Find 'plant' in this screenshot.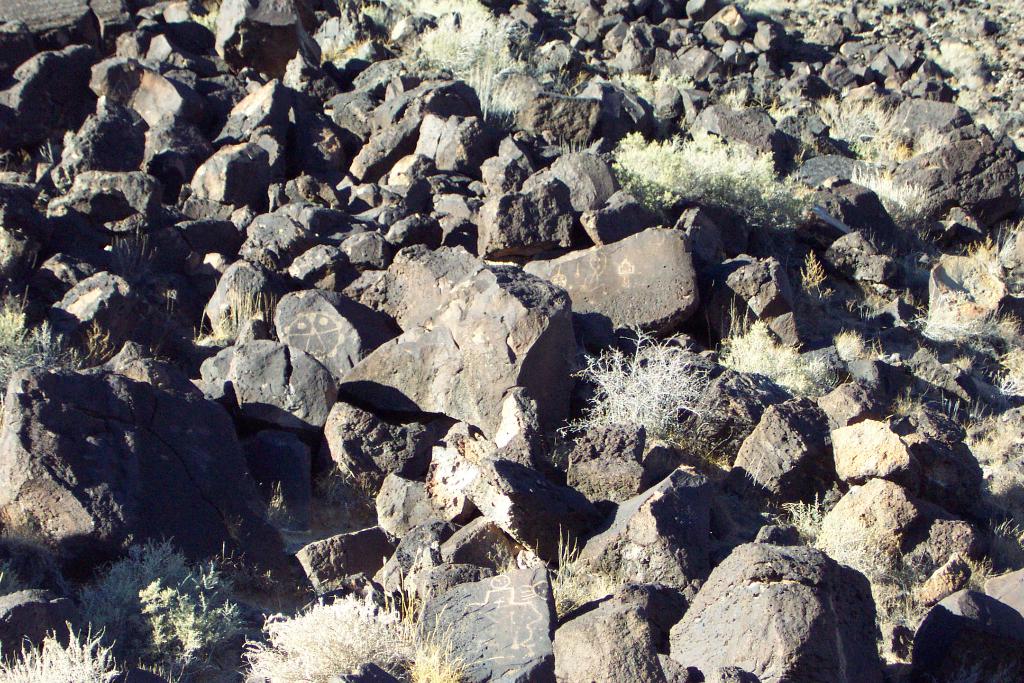
The bounding box for 'plant' is locate(609, 124, 822, 223).
